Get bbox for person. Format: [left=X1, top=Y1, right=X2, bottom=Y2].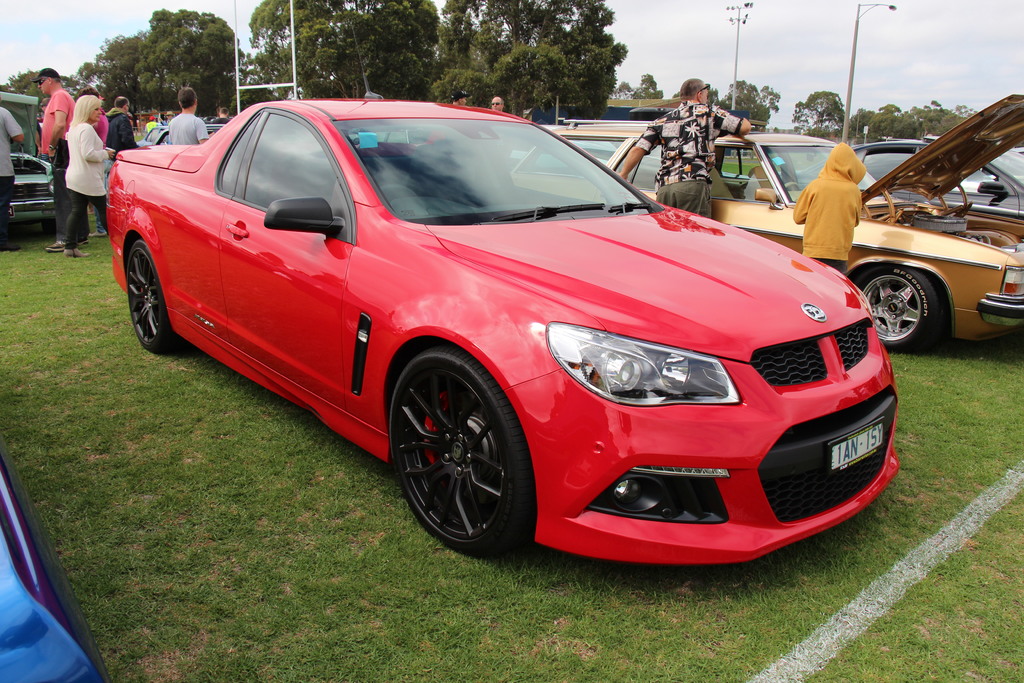
[left=100, top=88, right=147, bottom=156].
